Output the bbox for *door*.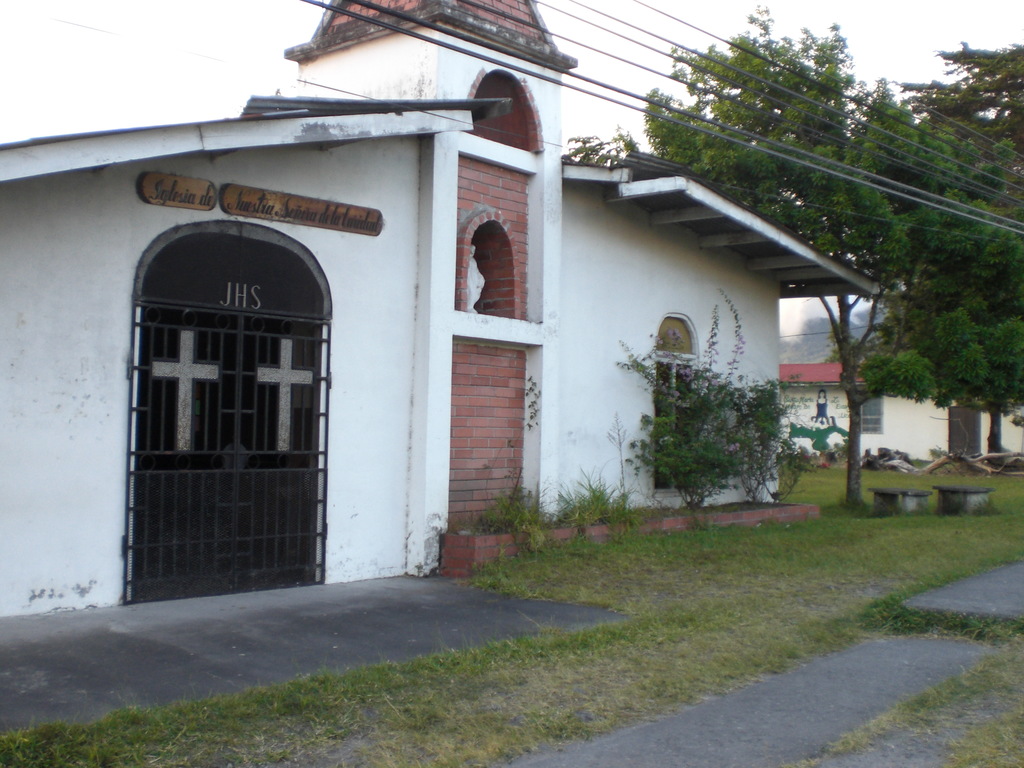
130, 234, 333, 605.
